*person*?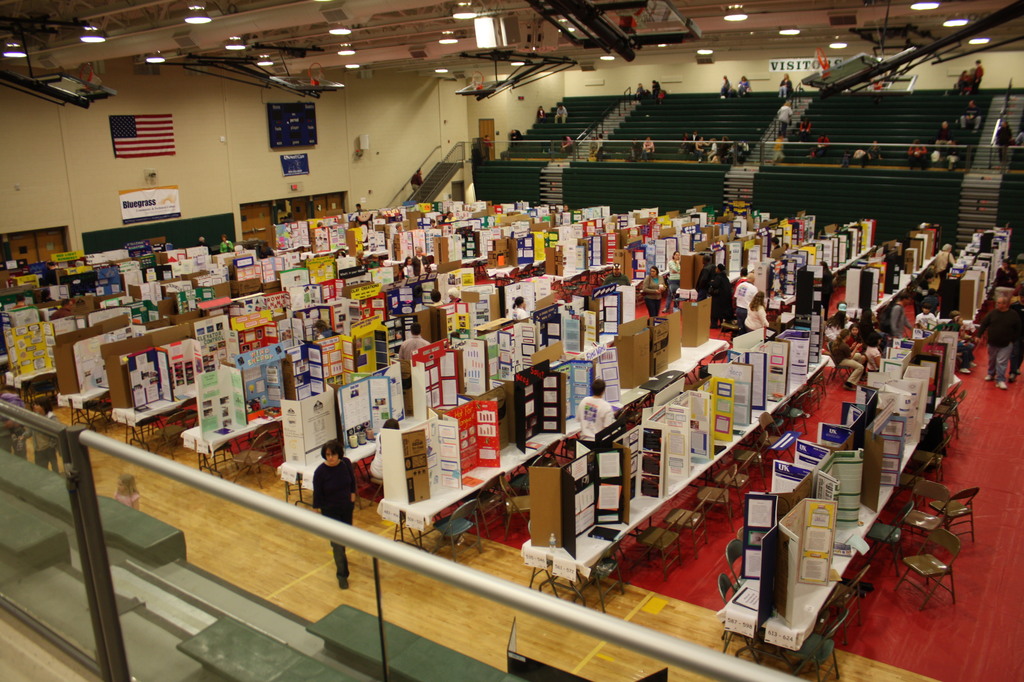
<box>710,264,735,323</box>
